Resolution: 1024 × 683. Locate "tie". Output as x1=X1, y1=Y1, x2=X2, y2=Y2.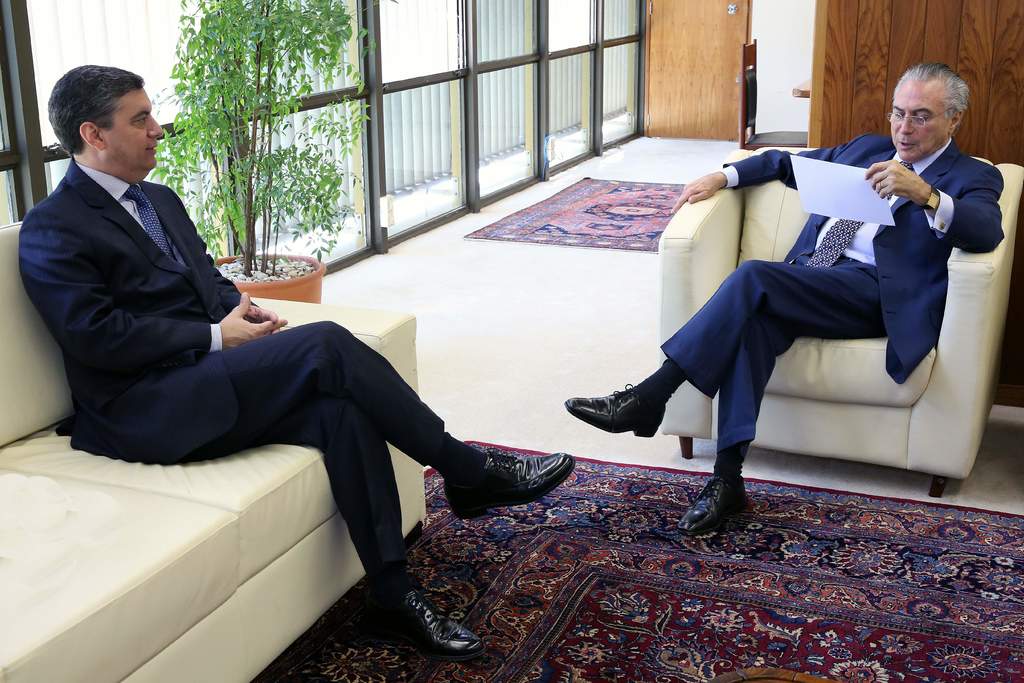
x1=136, y1=185, x2=182, y2=258.
